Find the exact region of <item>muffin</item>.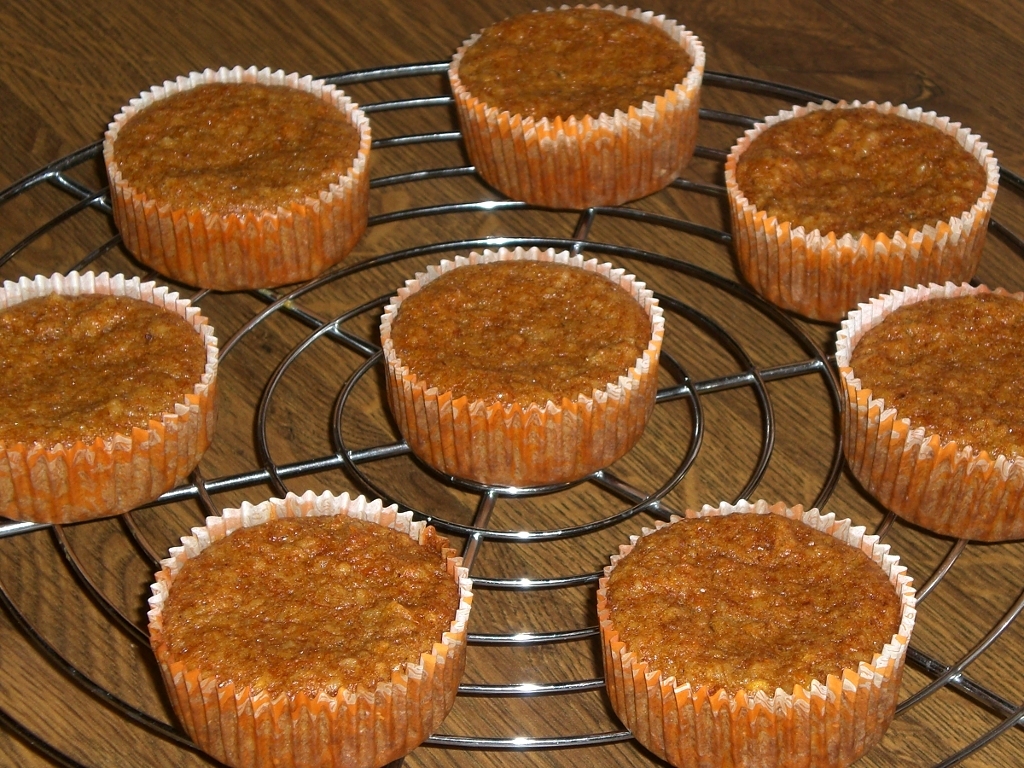
Exact region: [x1=463, y1=3, x2=700, y2=196].
